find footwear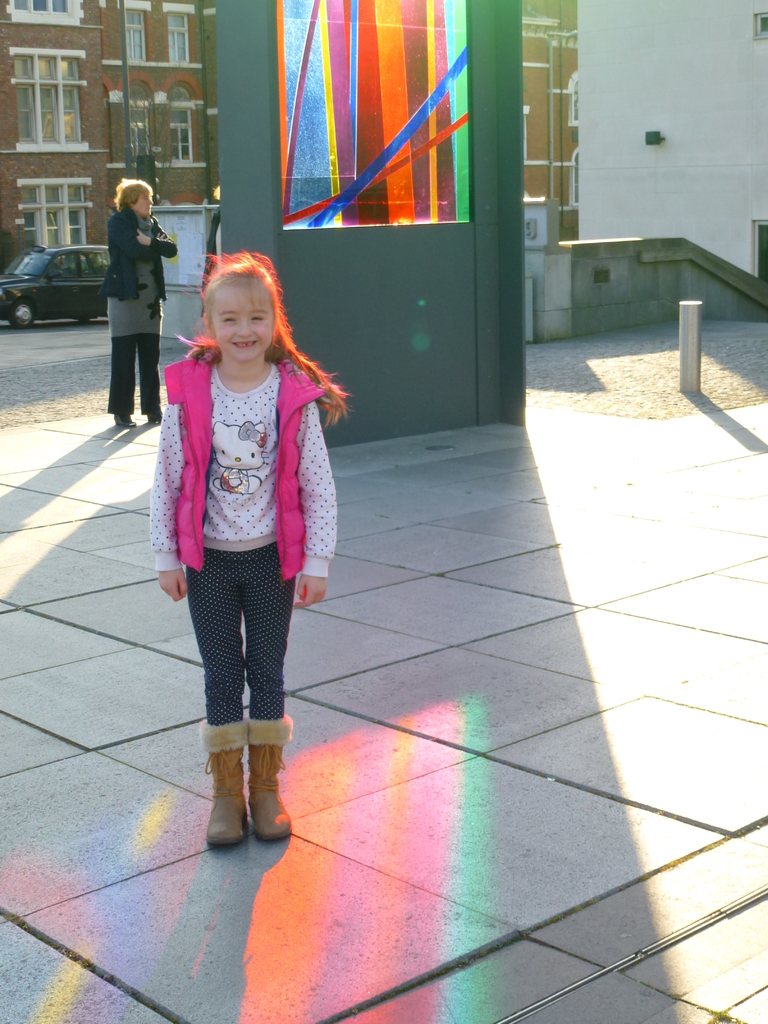
{"left": 107, "top": 413, "right": 135, "bottom": 428}
